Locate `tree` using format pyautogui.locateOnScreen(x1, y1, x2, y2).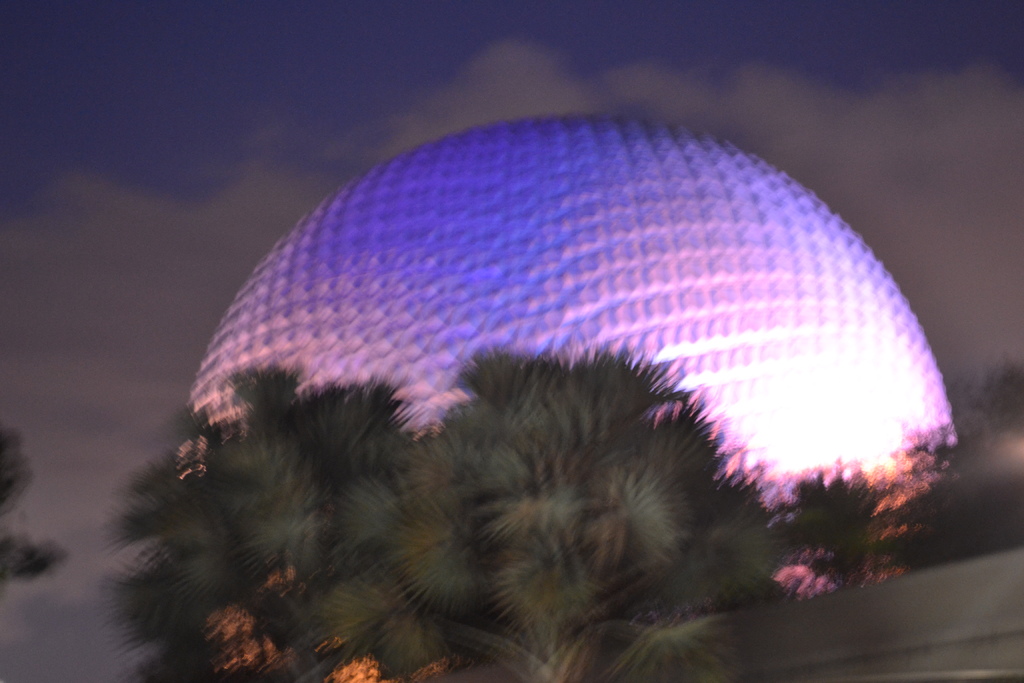
pyautogui.locateOnScreen(321, 362, 787, 682).
